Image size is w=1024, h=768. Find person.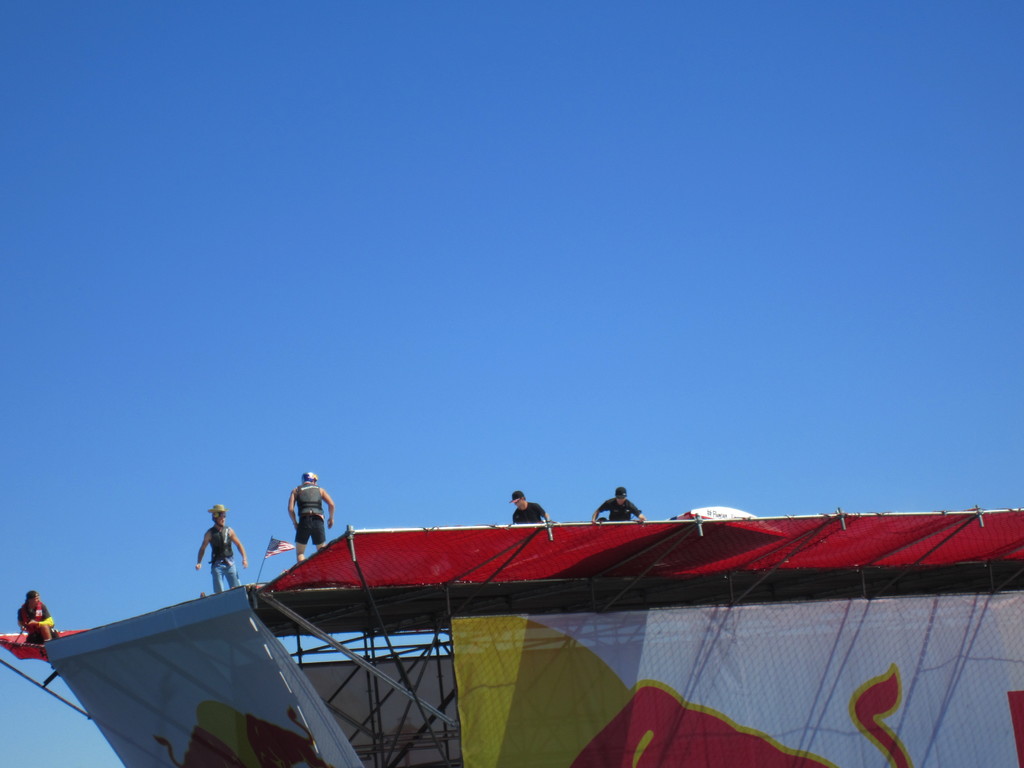
detection(197, 499, 259, 589).
